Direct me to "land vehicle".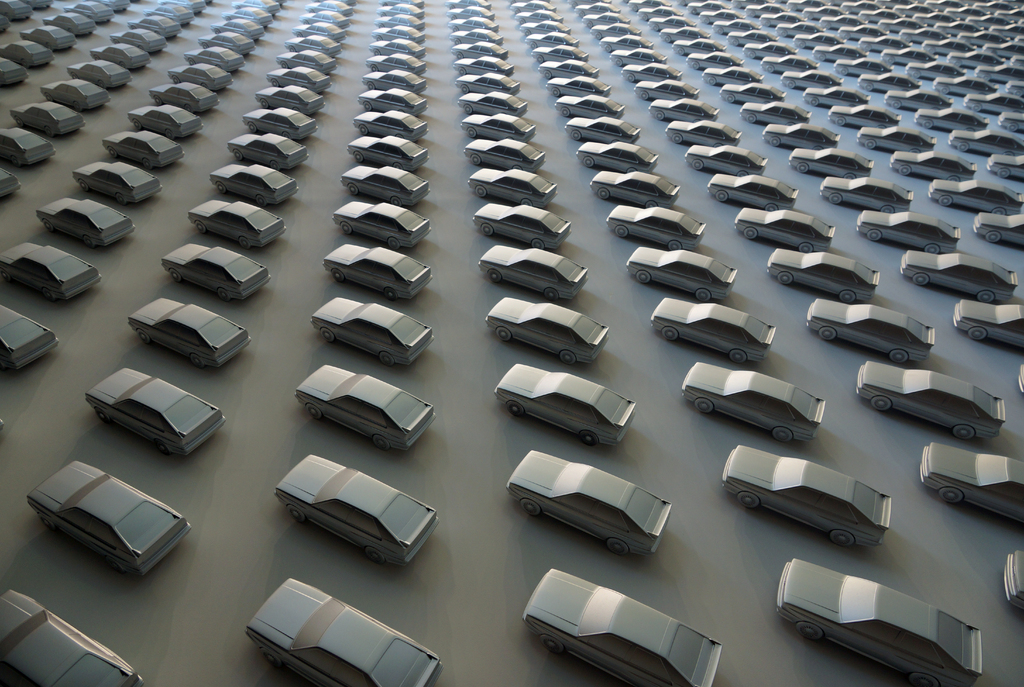
Direction: <box>518,20,572,36</box>.
